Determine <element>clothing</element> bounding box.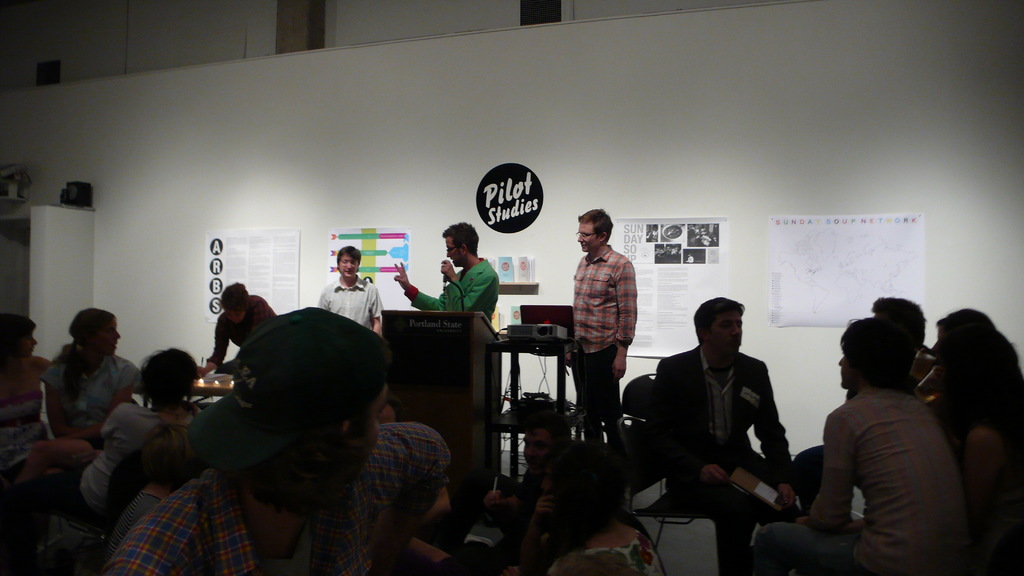
Determined: (202,301,278,371).
